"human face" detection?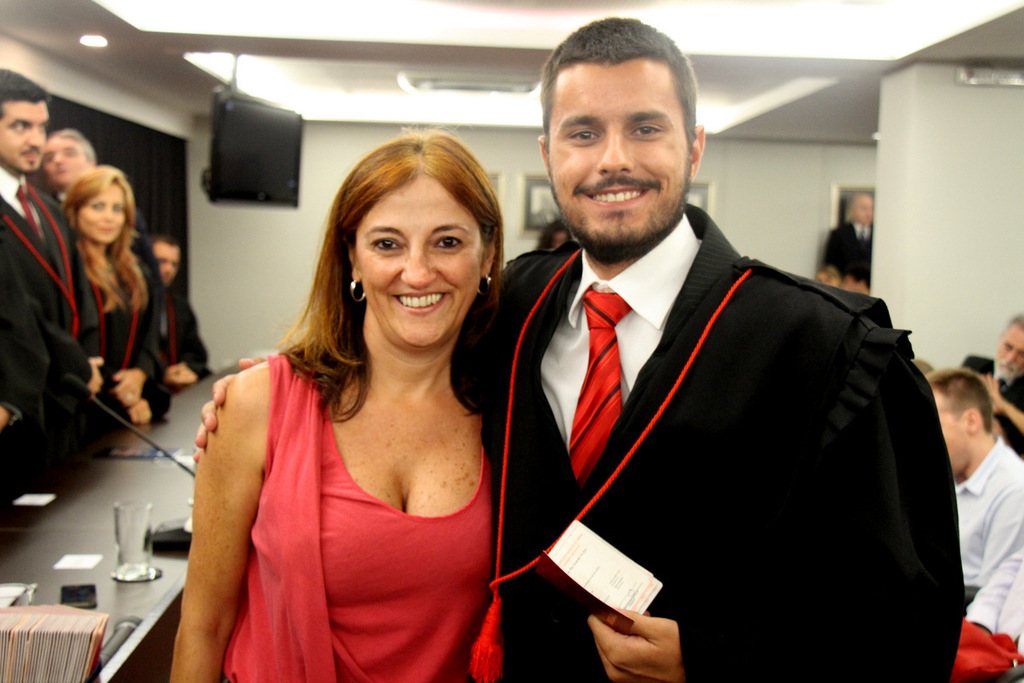
<region>154, 245, 177, 283</region>
